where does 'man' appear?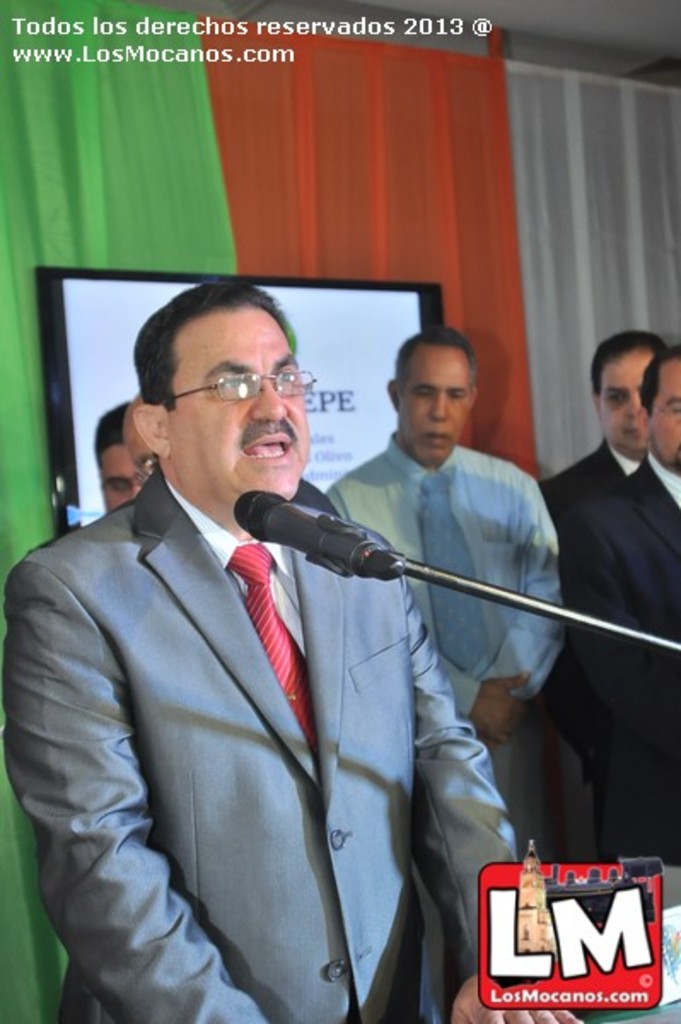
Appears at 0 273 589 1022.
